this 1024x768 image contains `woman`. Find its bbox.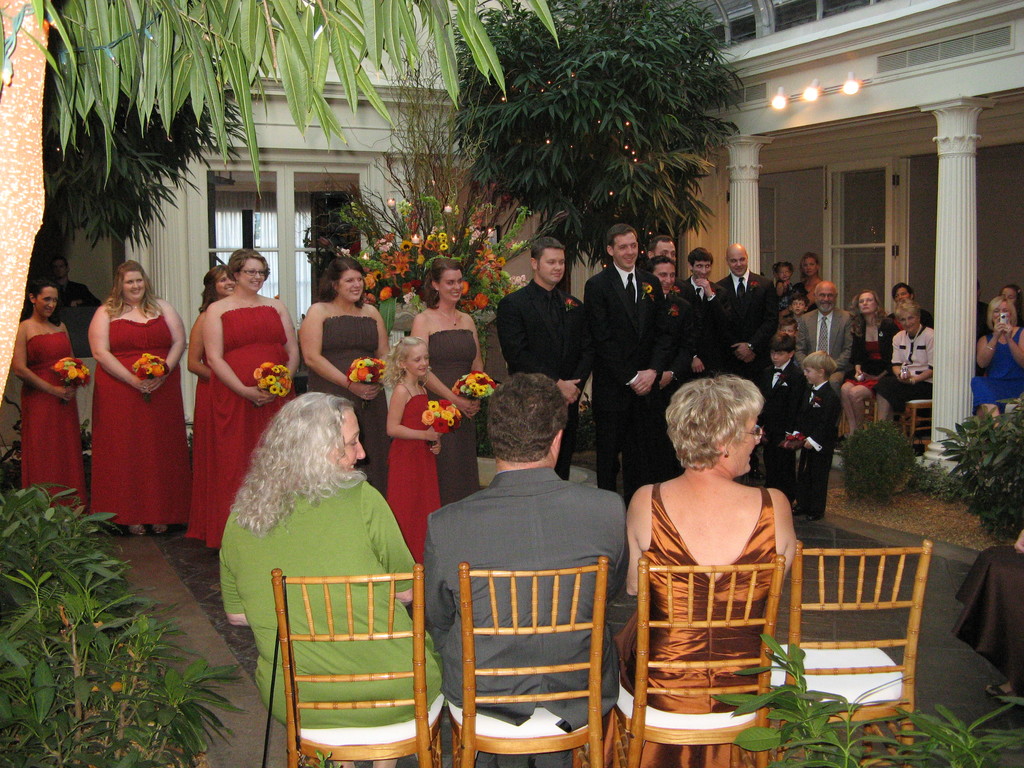
crop(625, 374, 812, 767).
